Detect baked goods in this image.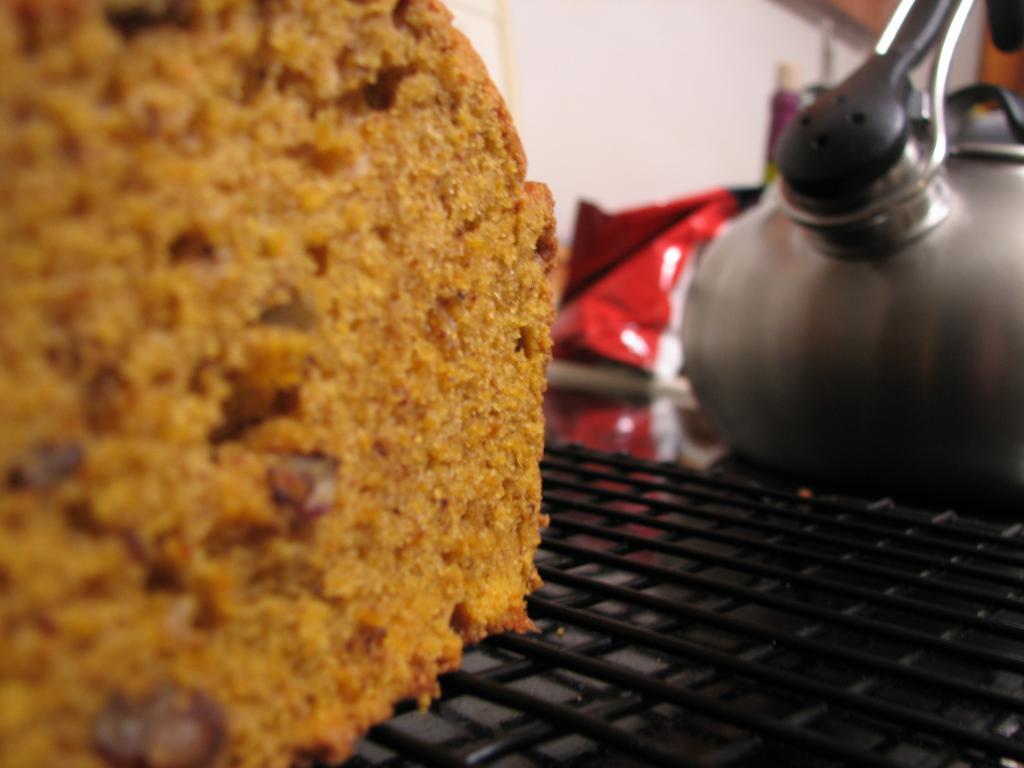
Detection: left=0, top=0, right=559, bottom=767.
